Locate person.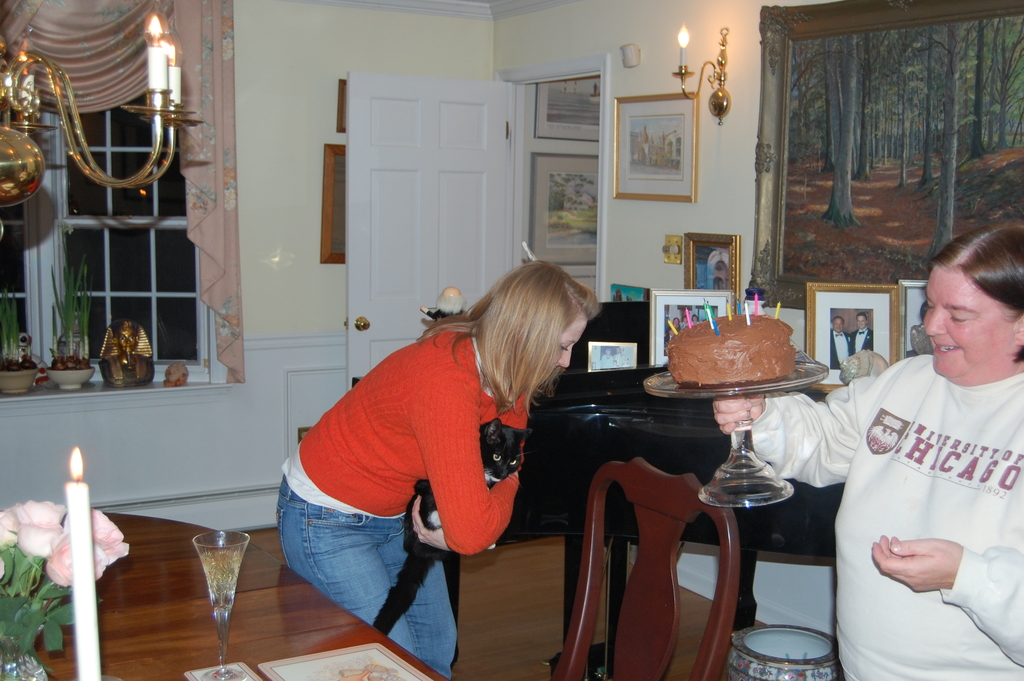
Bounding box: l=713, t=222, r=1023, b=680.
